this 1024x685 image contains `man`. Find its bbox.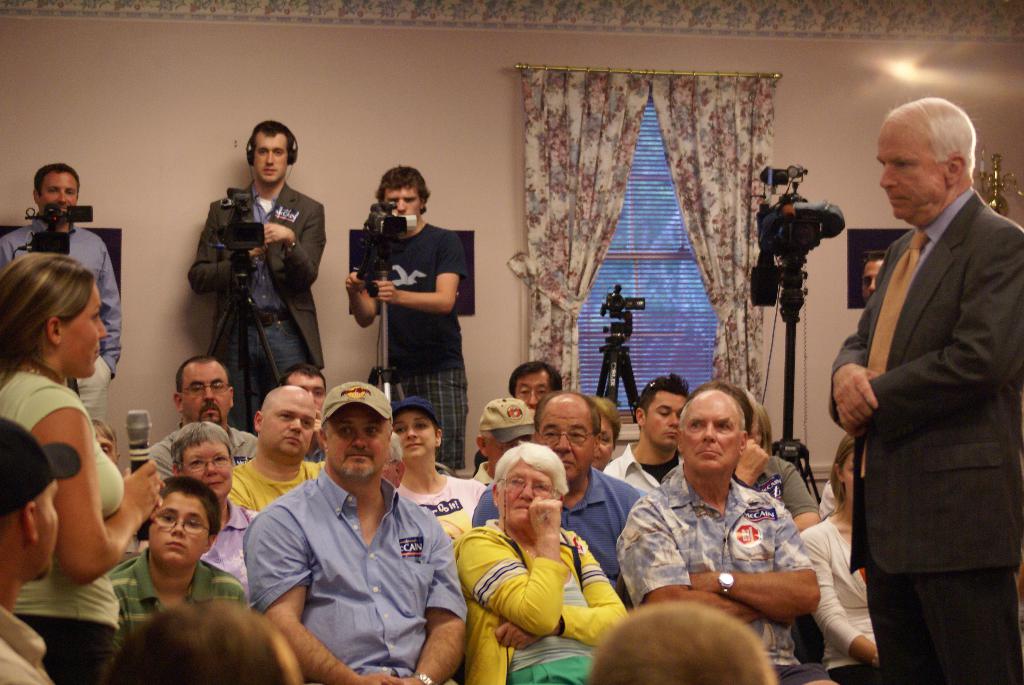
342 168 467 473.
